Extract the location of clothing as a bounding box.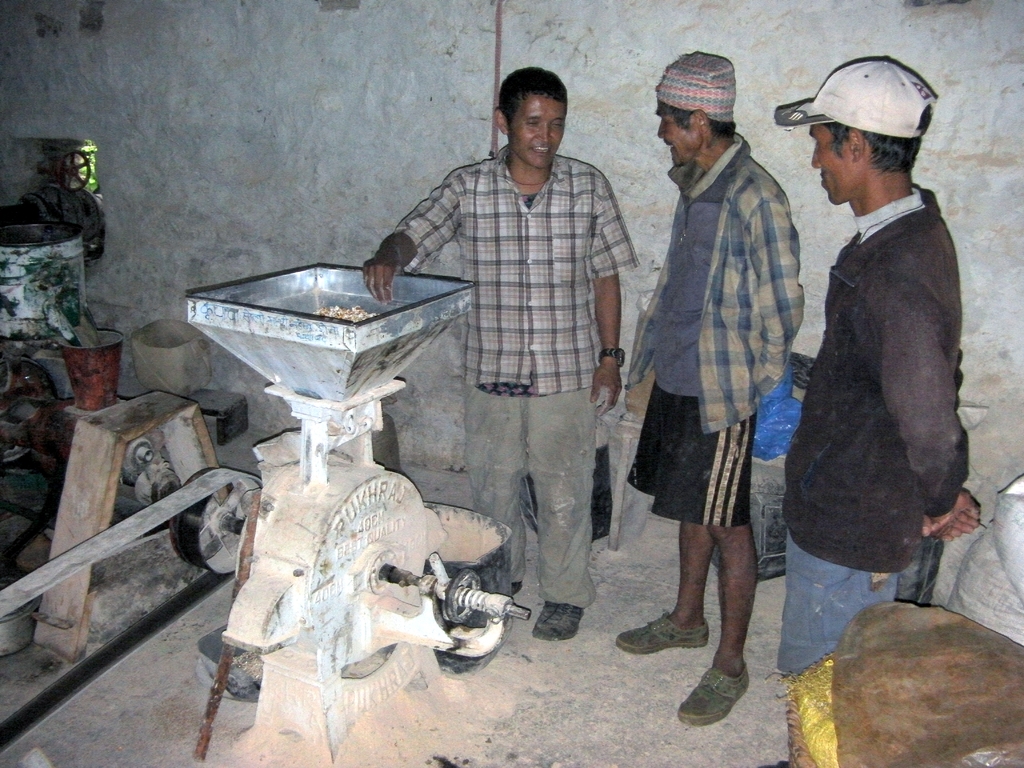
[396, 140, 645, 617].
